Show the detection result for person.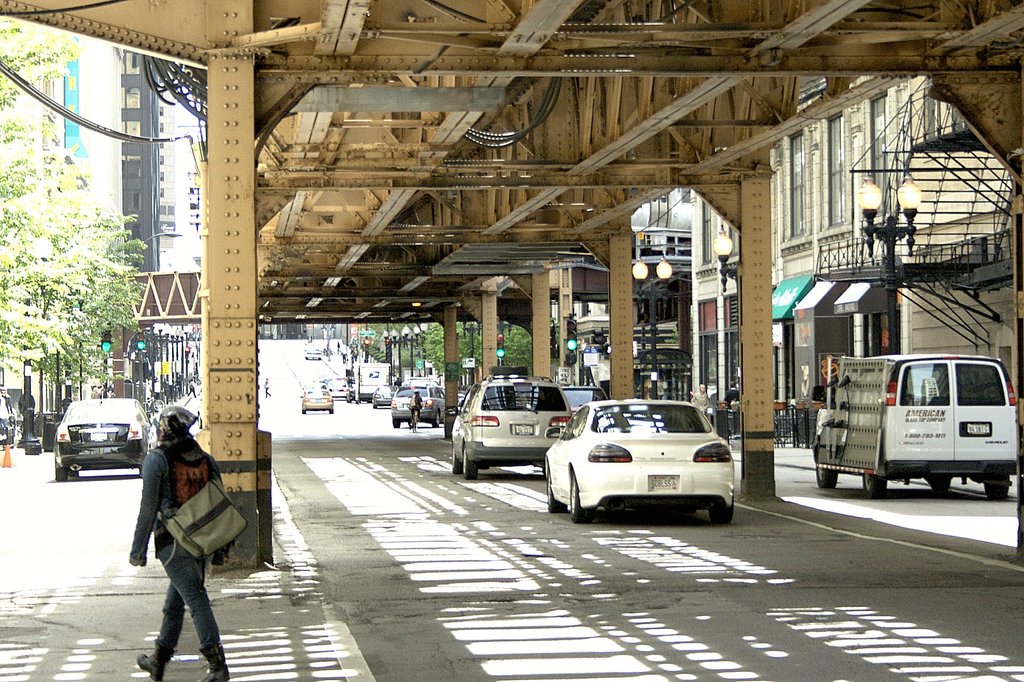
[left=408, top=389, right=424, bottom=429].
